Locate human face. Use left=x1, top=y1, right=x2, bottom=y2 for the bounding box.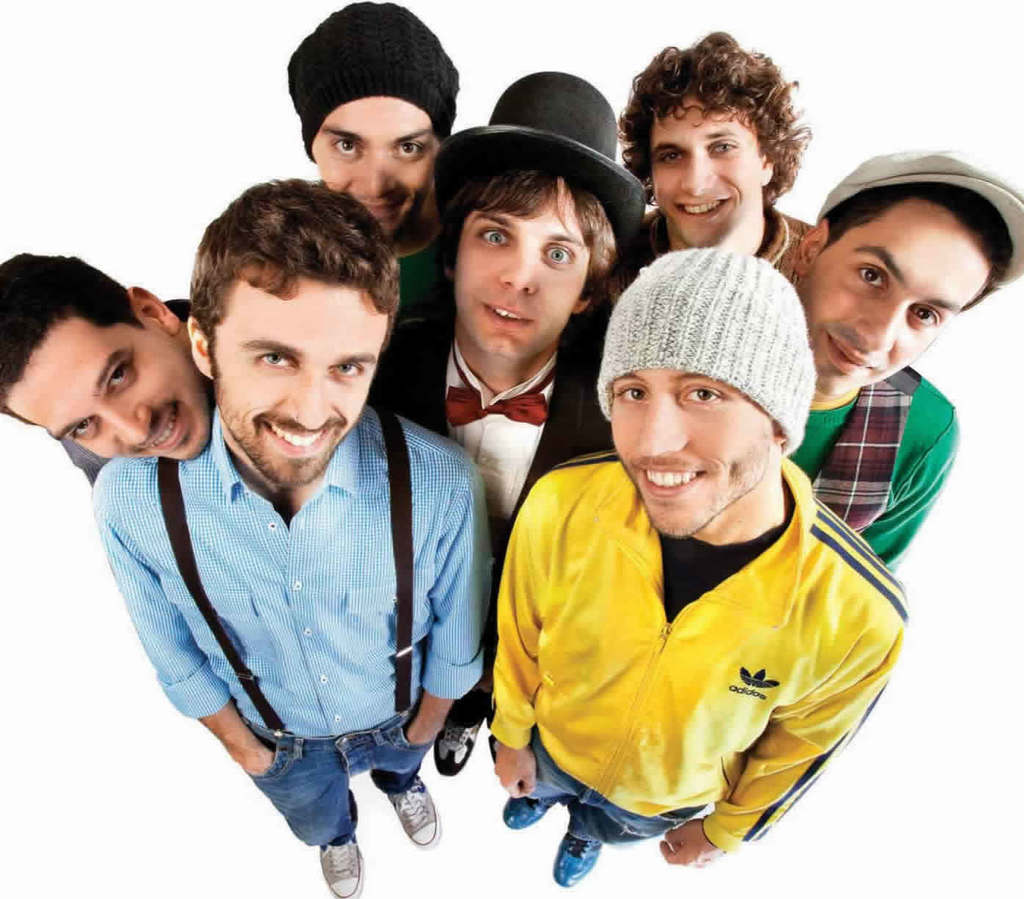
left=796, top=199, right=990, bottom=400.
